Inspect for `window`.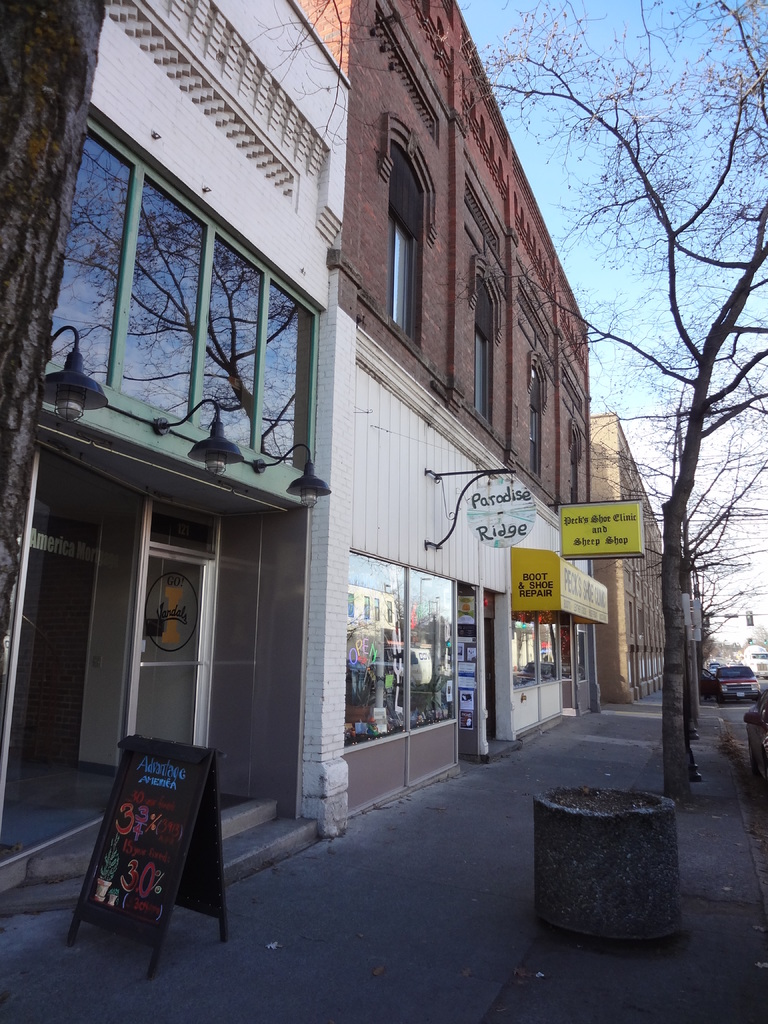
Inspection: bbox=(65, 115, 331, 477).
